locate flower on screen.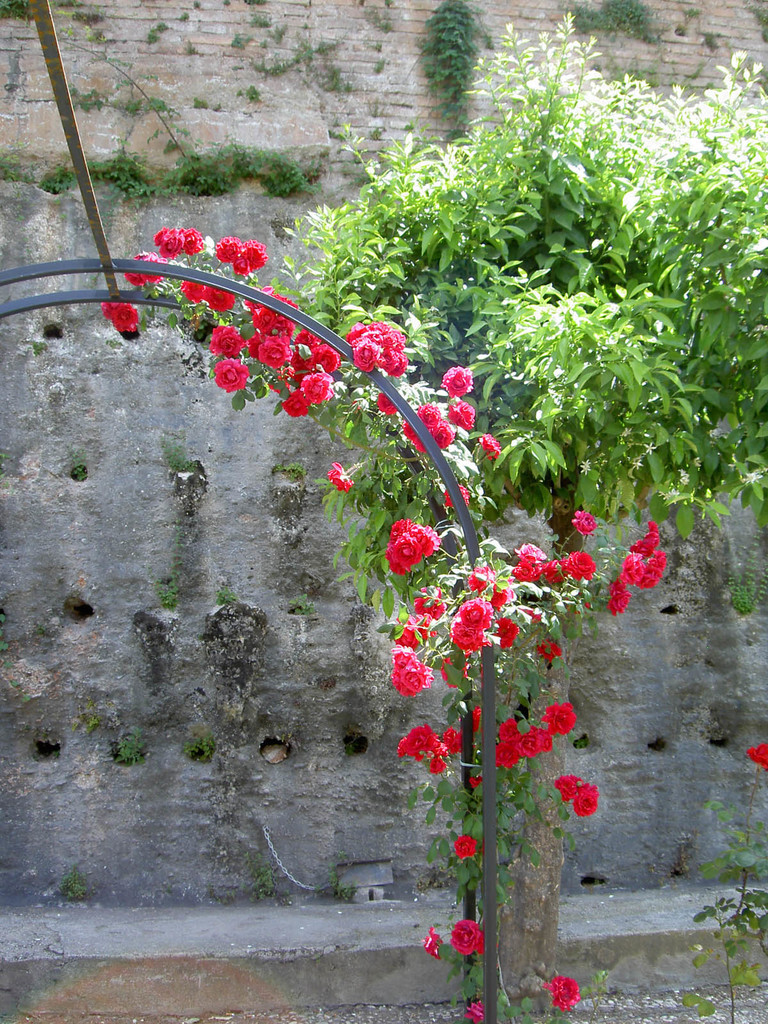
On screen at 374, 383, 401, 414.
